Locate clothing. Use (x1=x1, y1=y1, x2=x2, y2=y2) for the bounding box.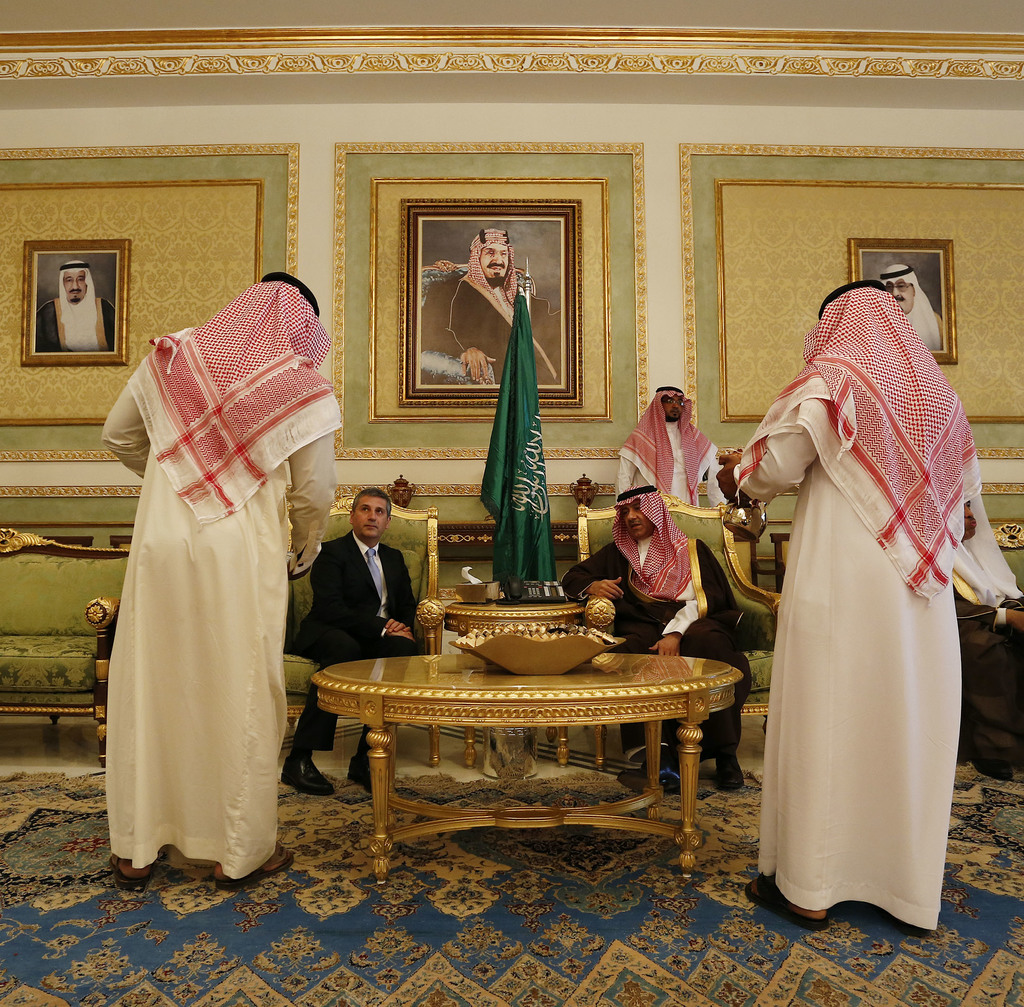
(x1=44, y1=262, x2=116, y2=347).
